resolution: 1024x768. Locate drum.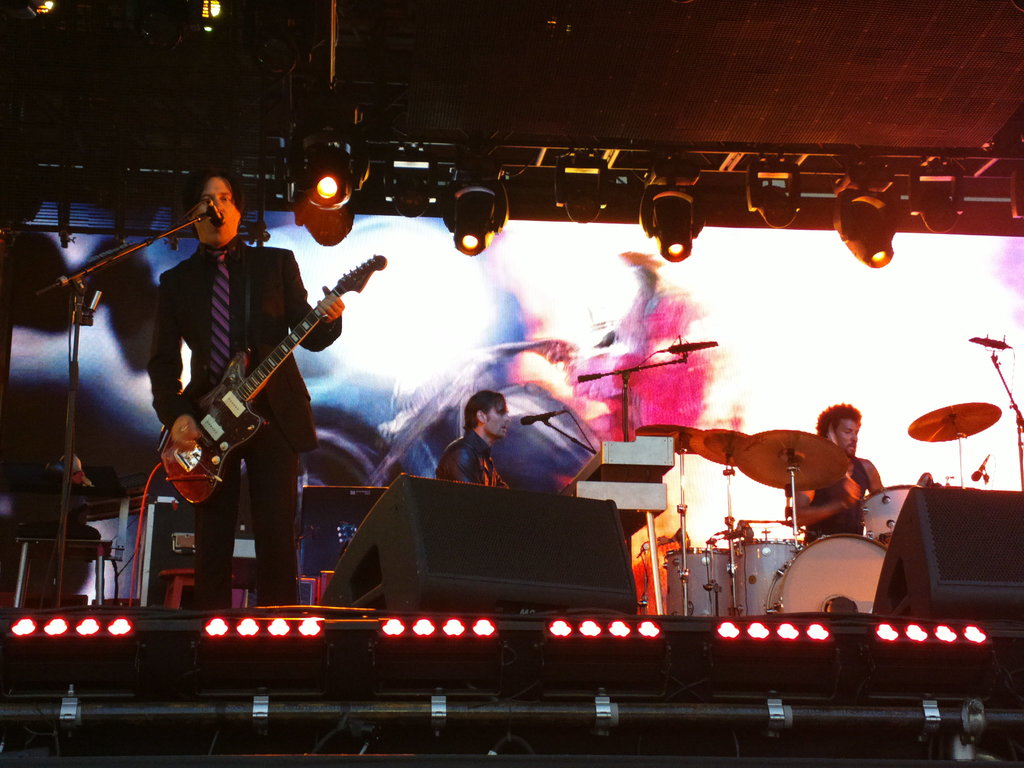
(x1=861, y1=486, x2=920, y2=547).
